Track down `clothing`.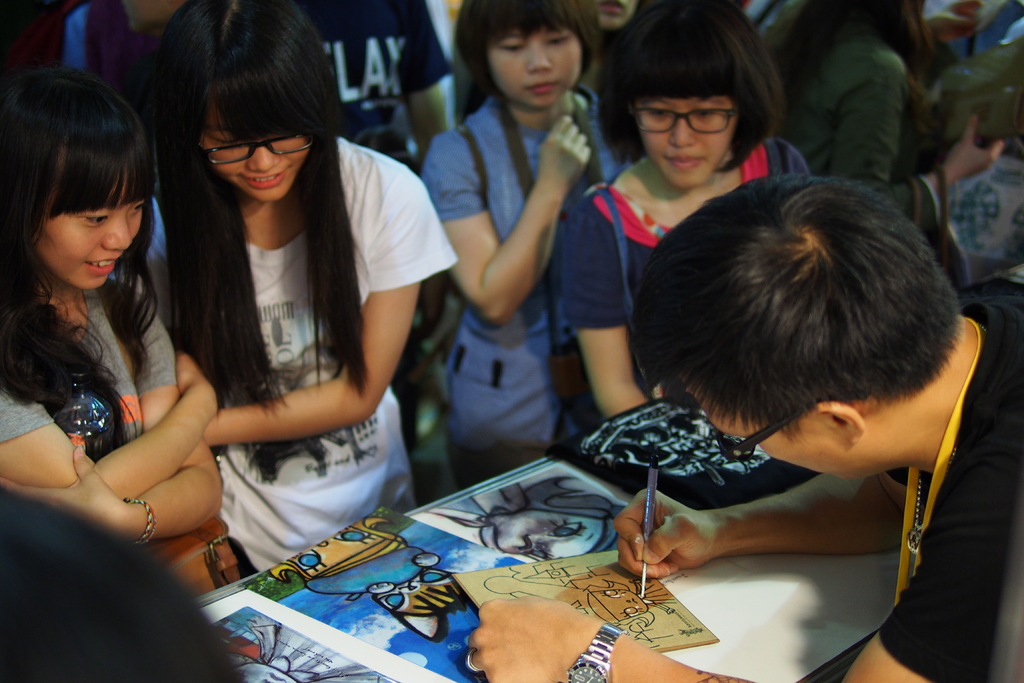
Tracked to [787, 35, 939, 235].
